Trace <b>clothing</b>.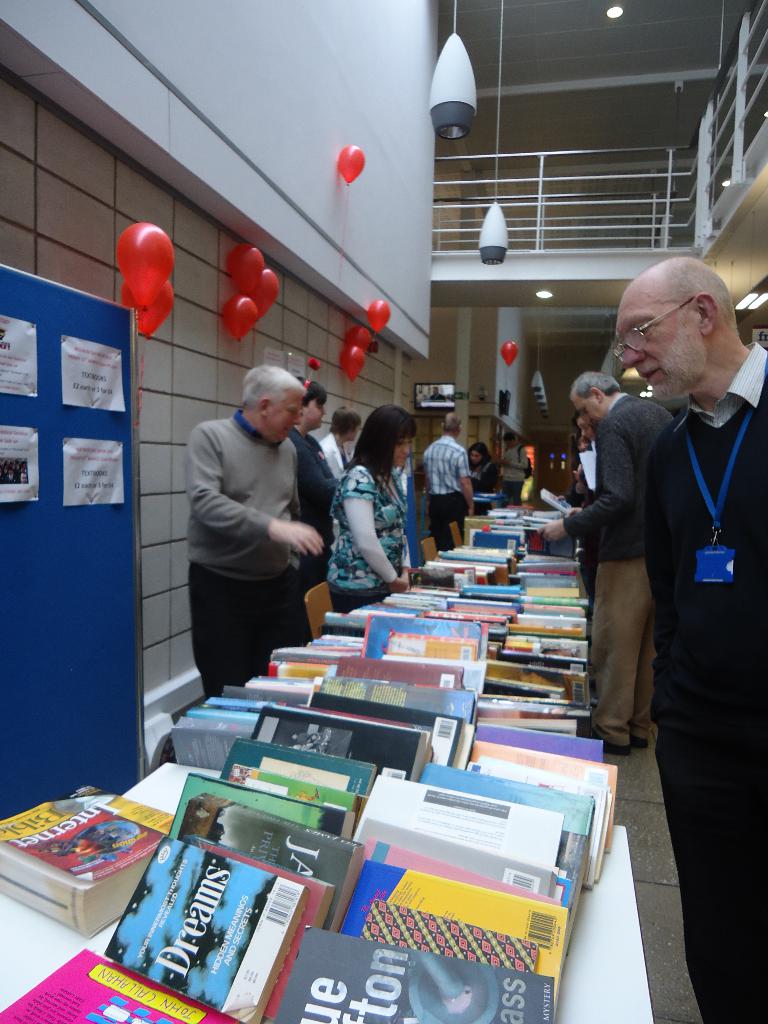
Traced to bbox(321, 431, 351, 479).
